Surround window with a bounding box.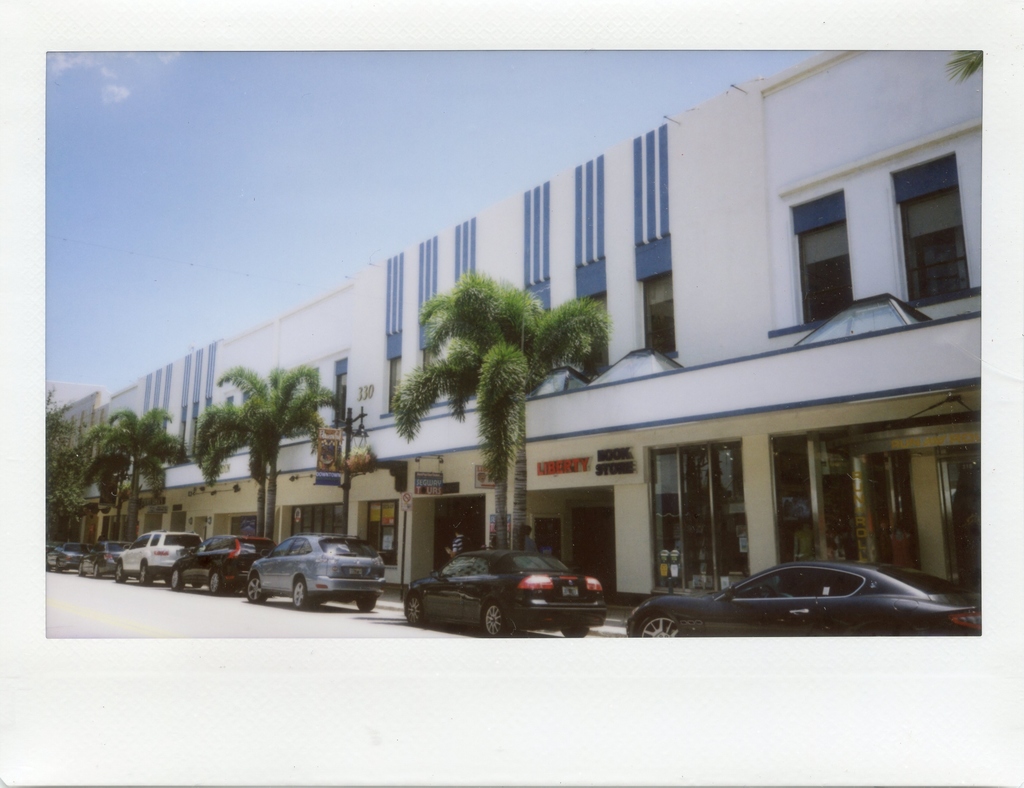
rect(335, 357, 347, 425).
